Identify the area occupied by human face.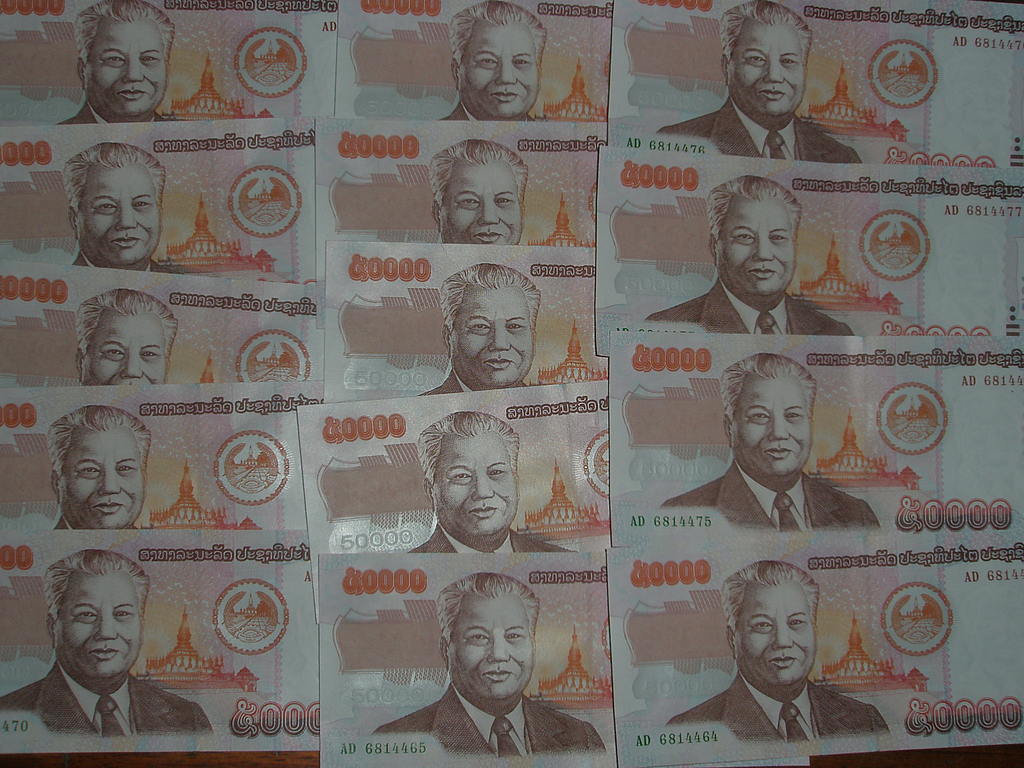
Area: box(735, 579, 816, 700).
